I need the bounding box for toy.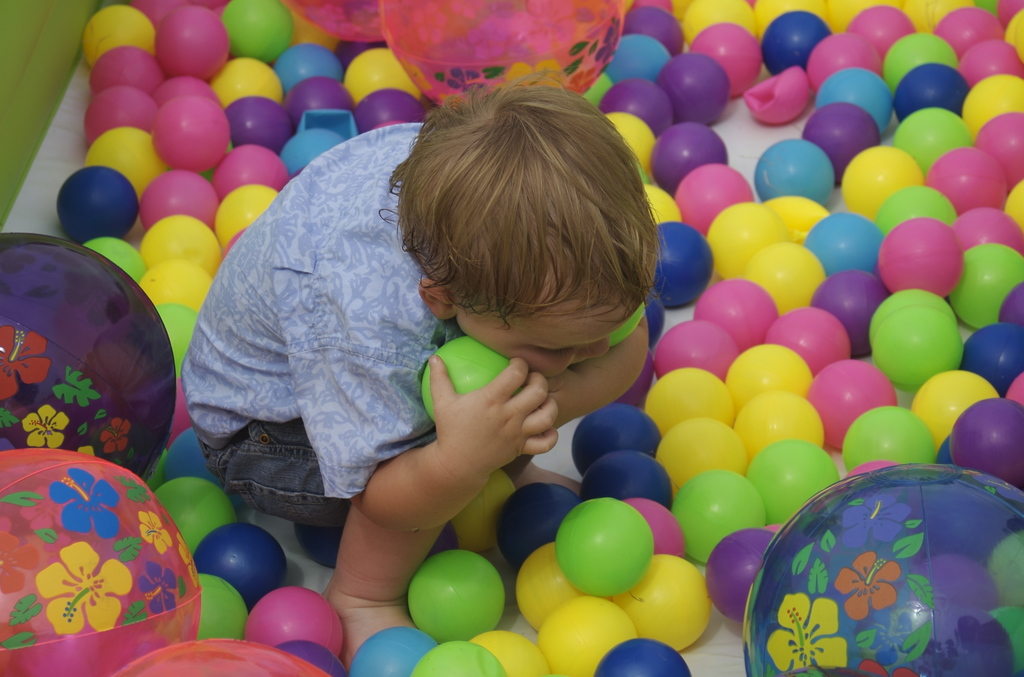
Here it is: 118:637:330:676.
